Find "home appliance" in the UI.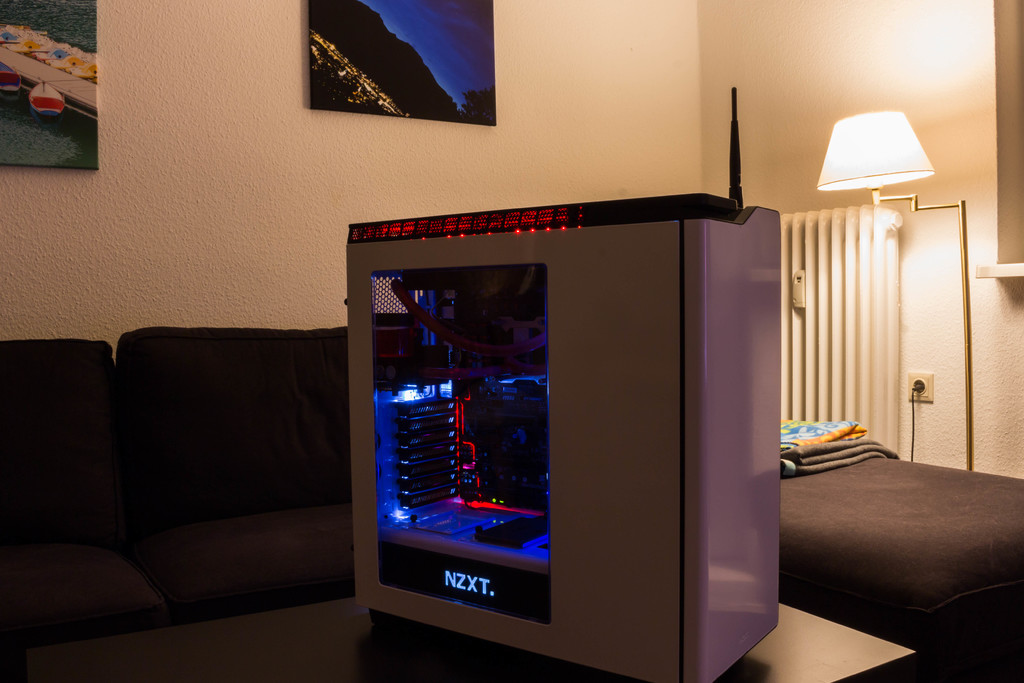
UI element at detection(346, 87, 780, 682).
